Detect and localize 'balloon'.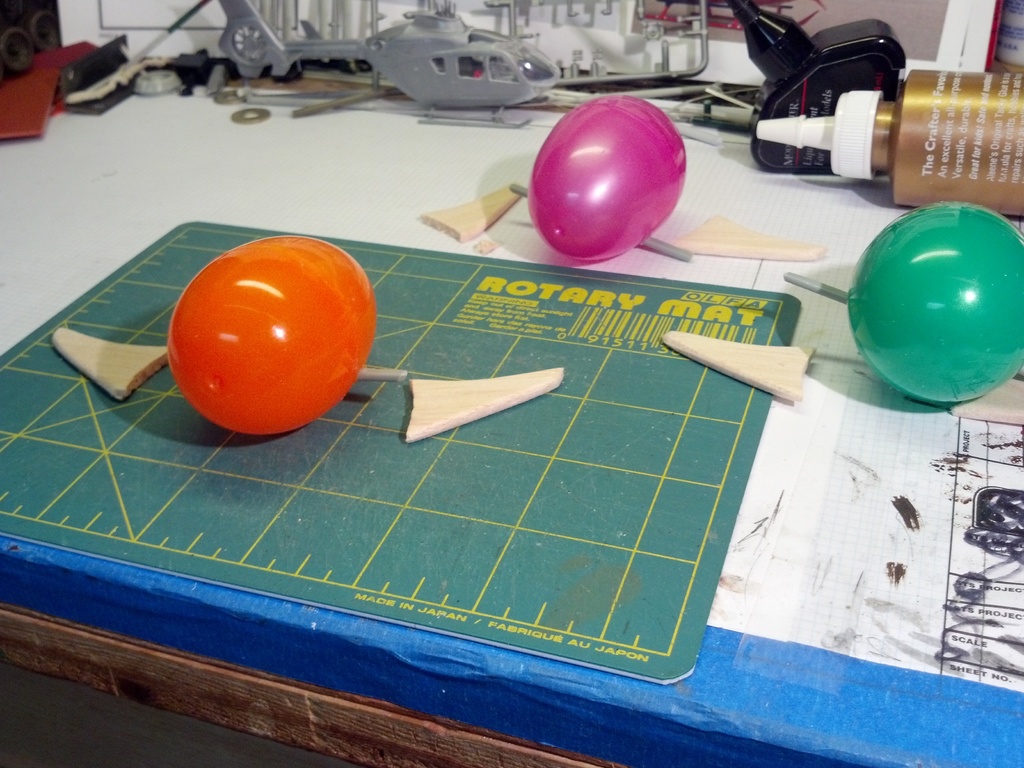
Localized at 844 200 1023 407.
